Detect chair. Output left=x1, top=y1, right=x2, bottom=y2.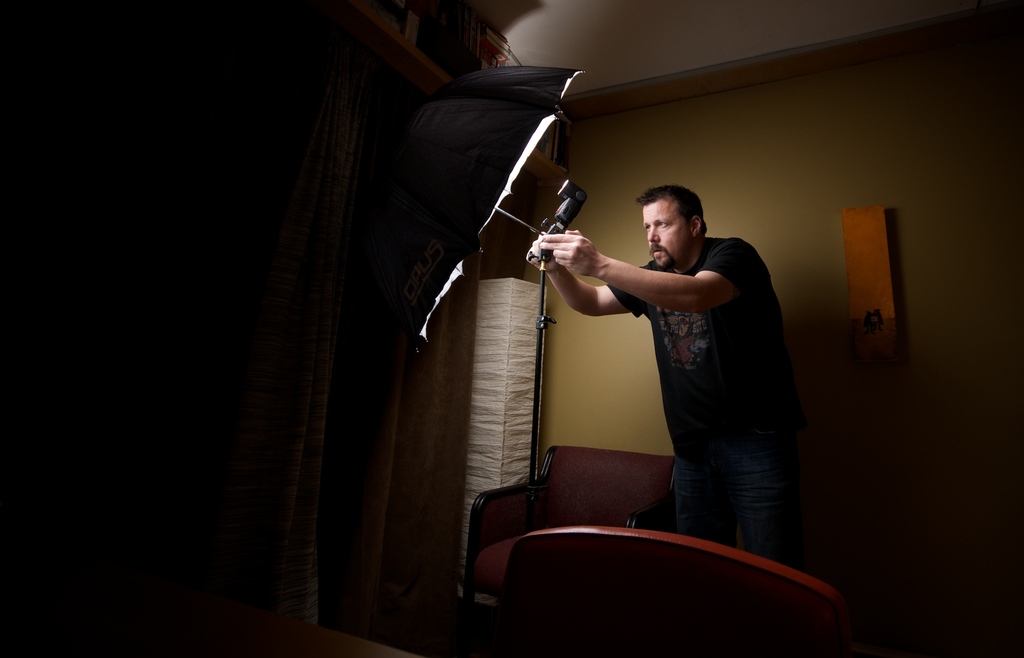
left=461, top=445, right=678, bottom=657.
